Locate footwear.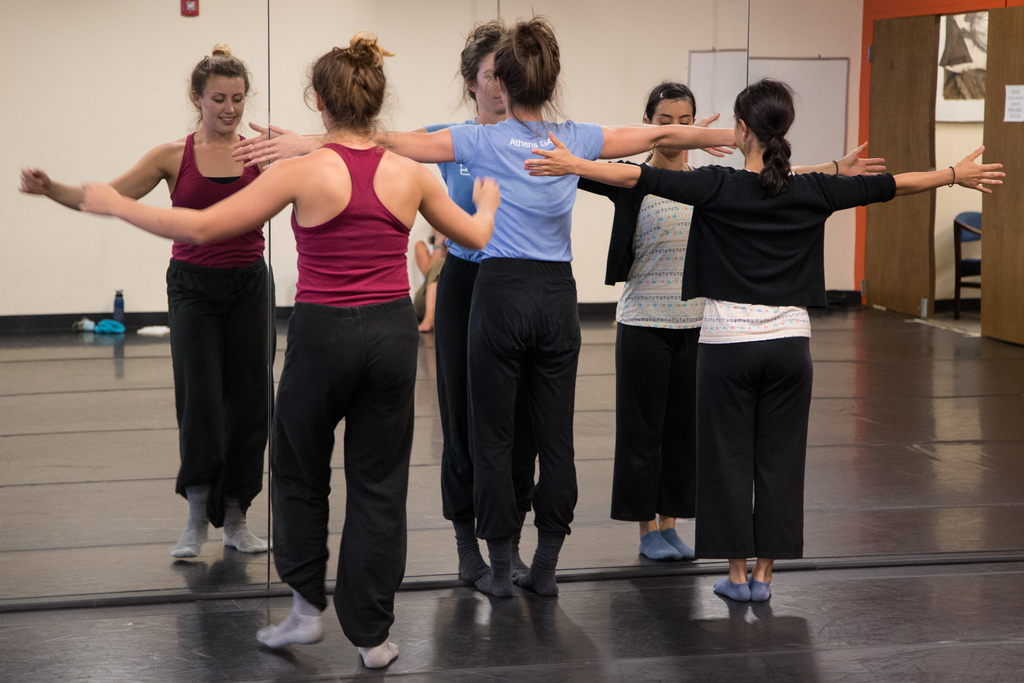
Bounding box: [x1=254, y1=596, x2=329, y2=670].
